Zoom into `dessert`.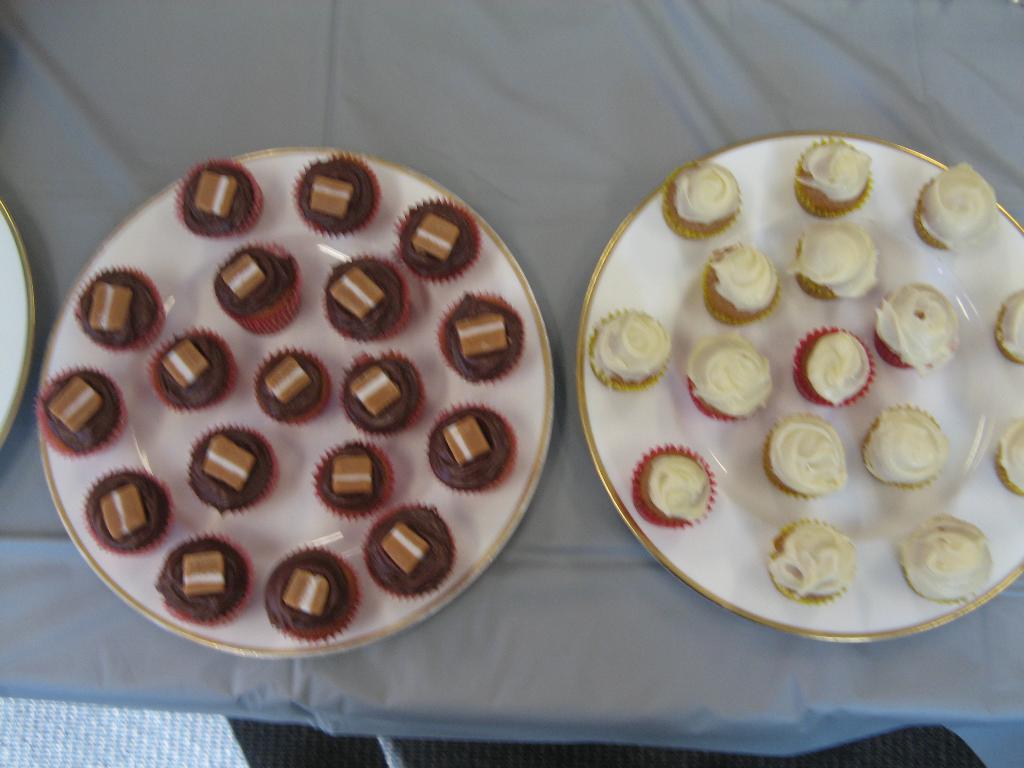
Zoom target: <region>440, 292, 524, 381</region>.
